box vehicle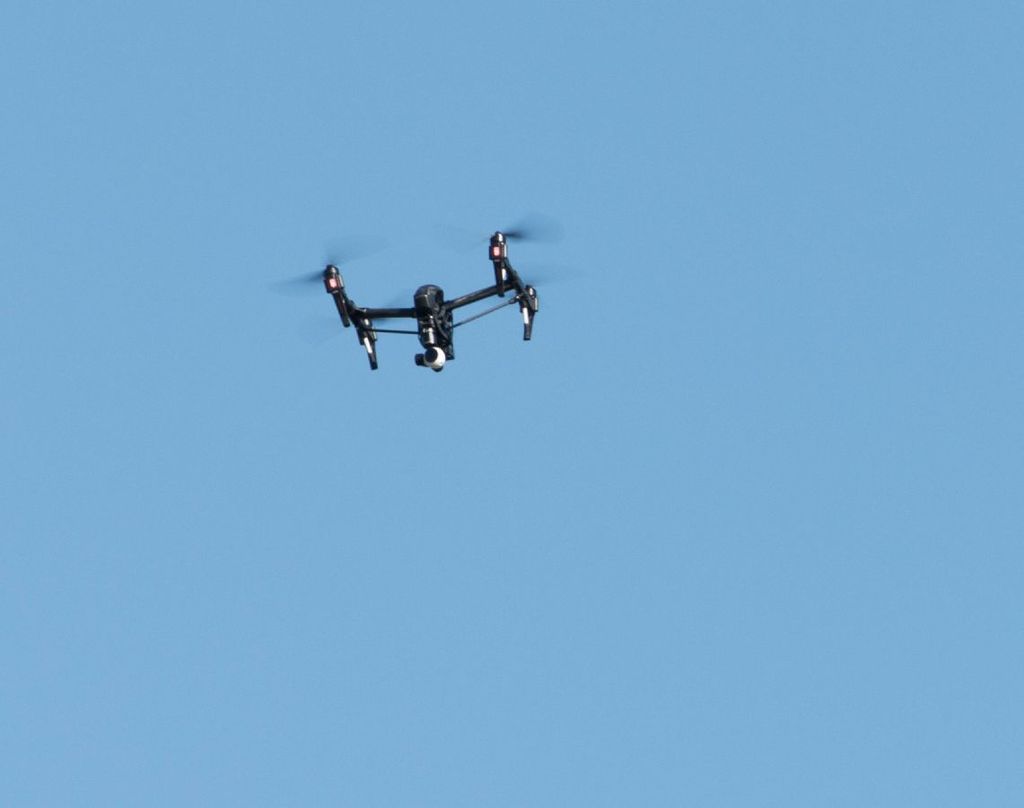
l=321, t=228, r=540, b=375
